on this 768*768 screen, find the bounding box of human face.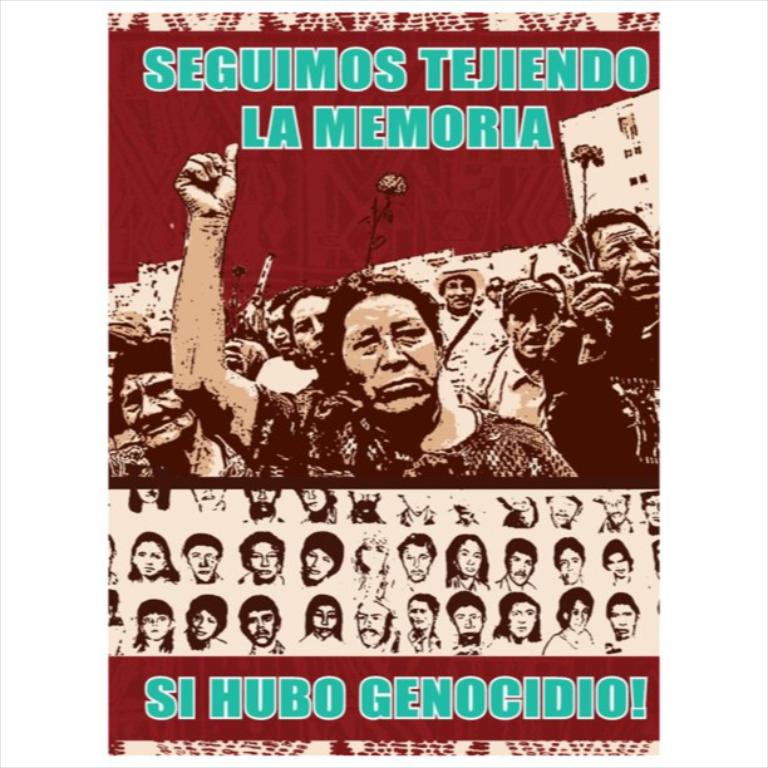
Bounding box: box(442, 275, 474, 309).
